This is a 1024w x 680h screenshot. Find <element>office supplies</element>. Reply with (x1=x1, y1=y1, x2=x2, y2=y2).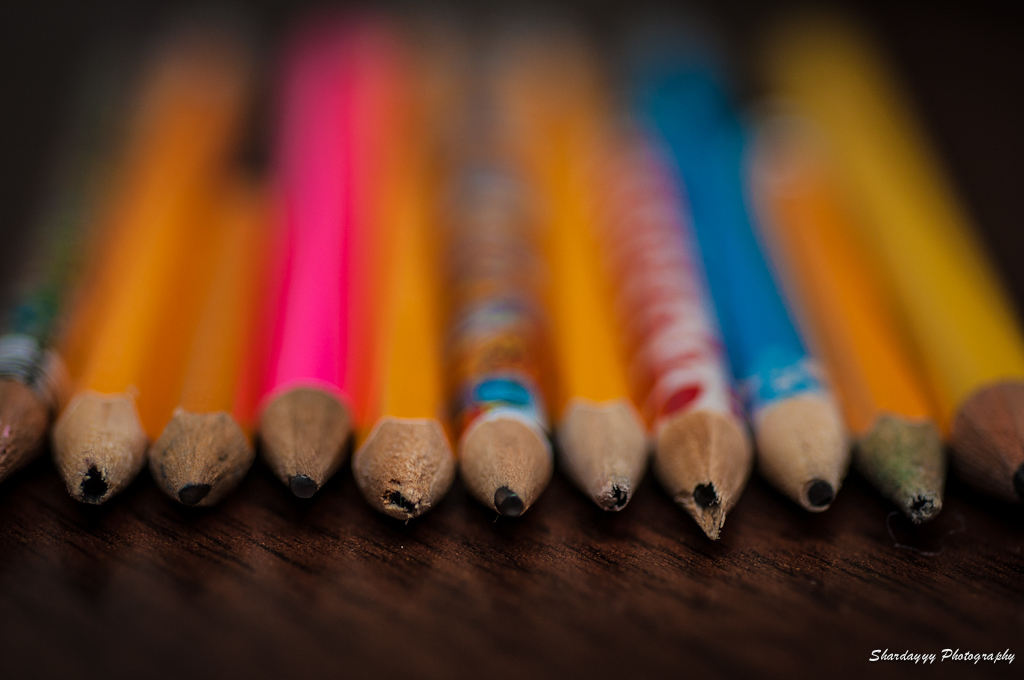
(x1=363, y1=110, x2=451, y2=522).
